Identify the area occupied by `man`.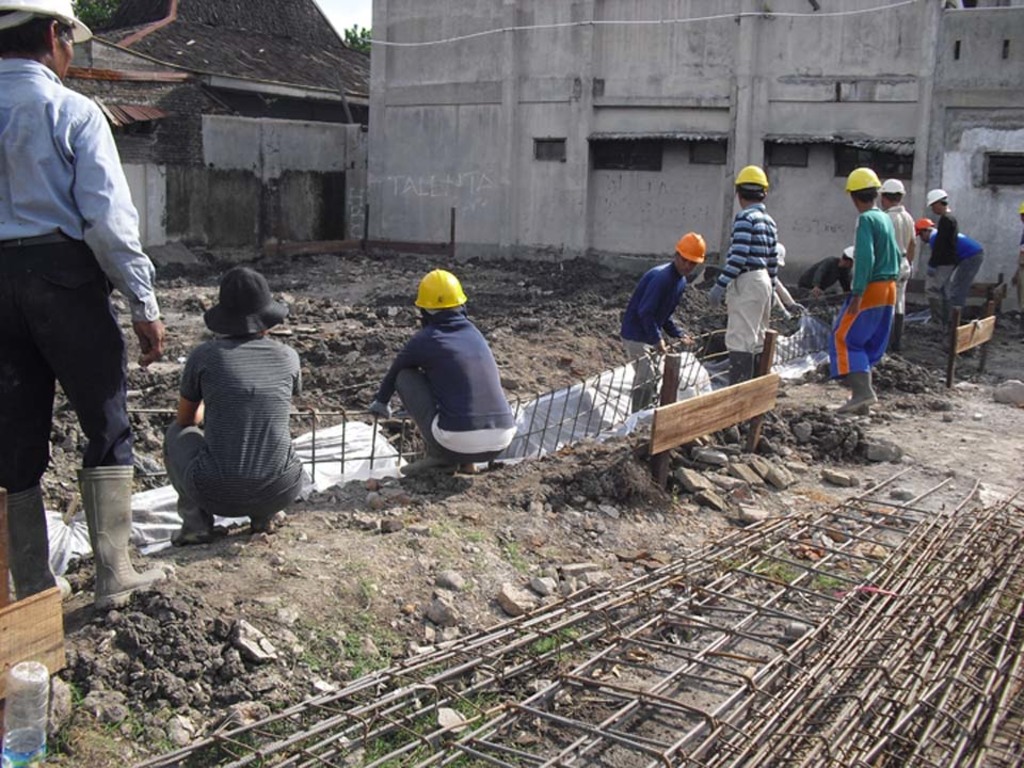
Area: {"left": 614, "top": 225, "right": 701, "bottom": 423}.
